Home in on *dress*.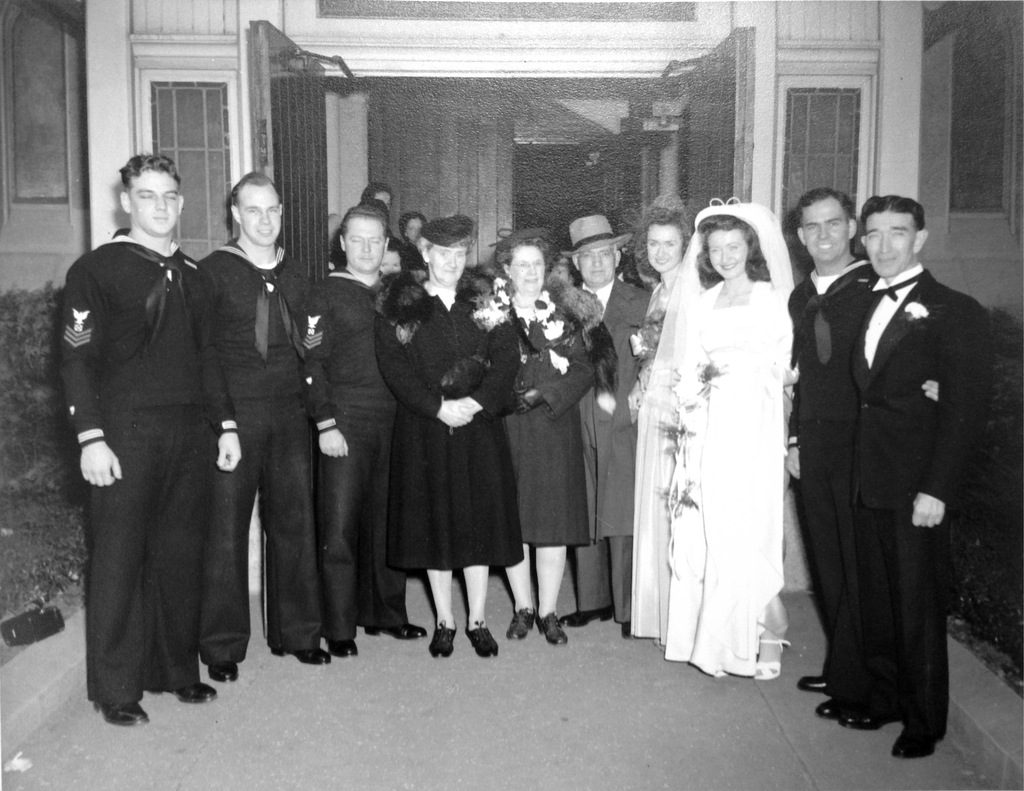
Homed in at (521, 292, 592, 548).
